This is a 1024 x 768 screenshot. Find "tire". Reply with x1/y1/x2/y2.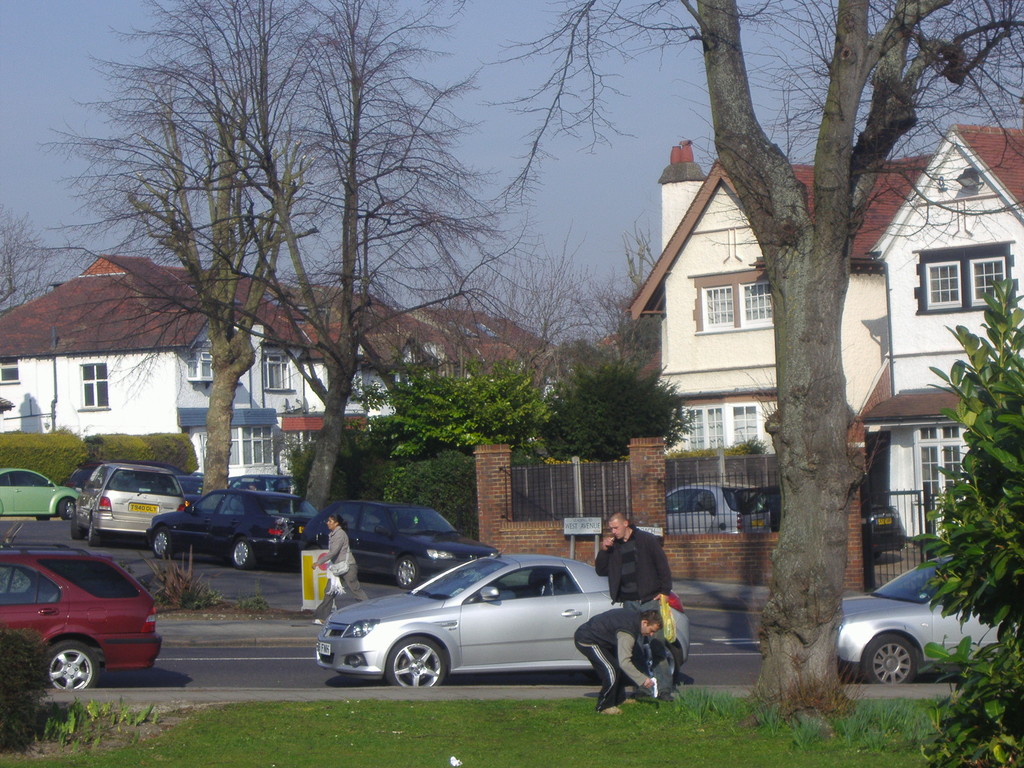
384/634/446/685.
